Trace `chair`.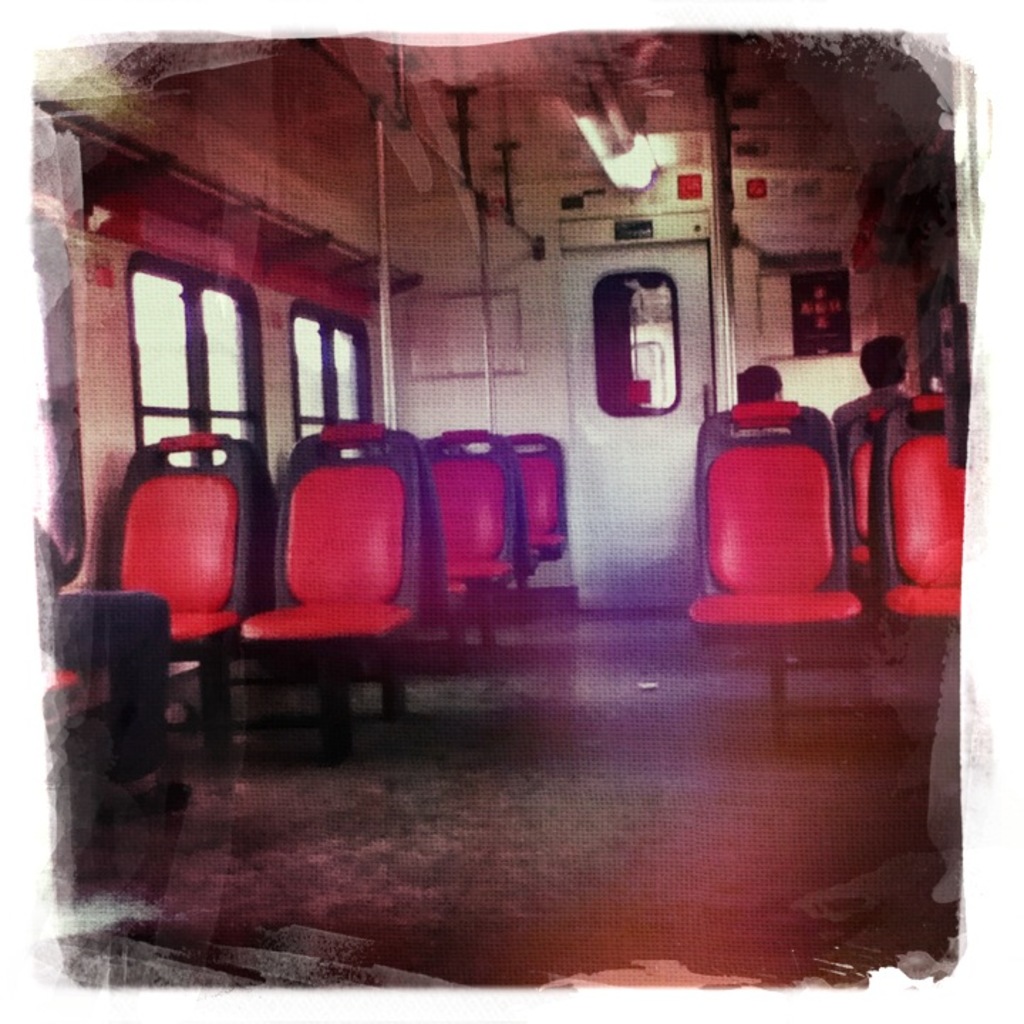
Traced to (683, 395, 862, 745).
